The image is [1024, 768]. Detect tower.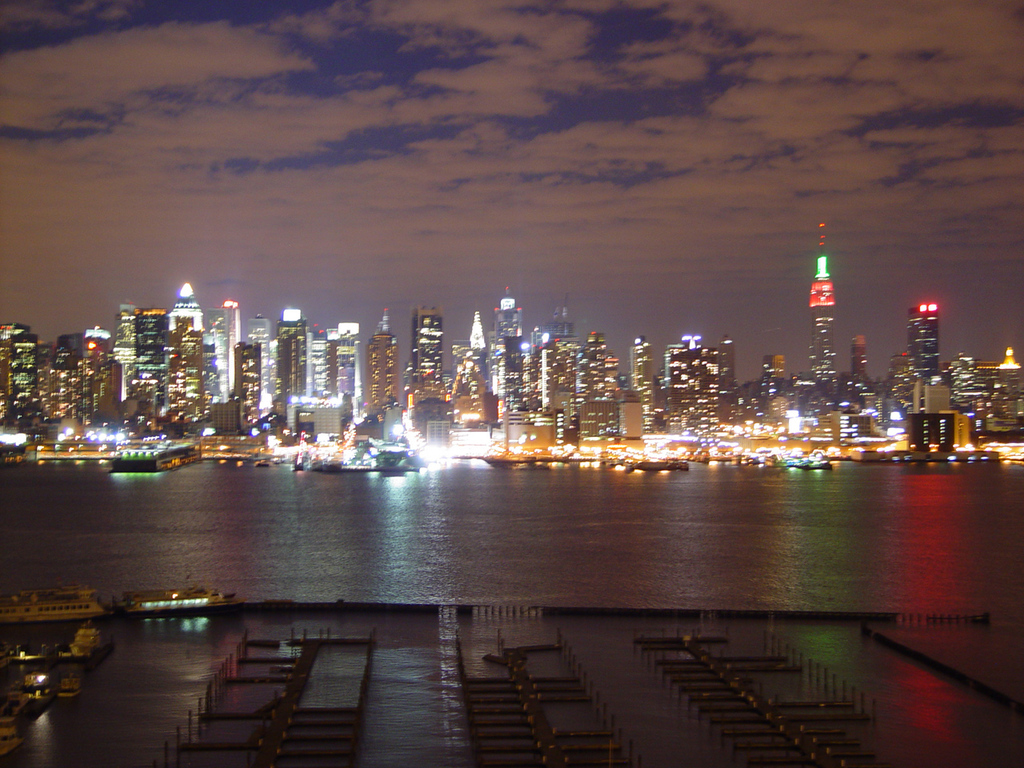
Detection: {"left": 230, "top": 344, "right": 267, "bottom": 434}.
